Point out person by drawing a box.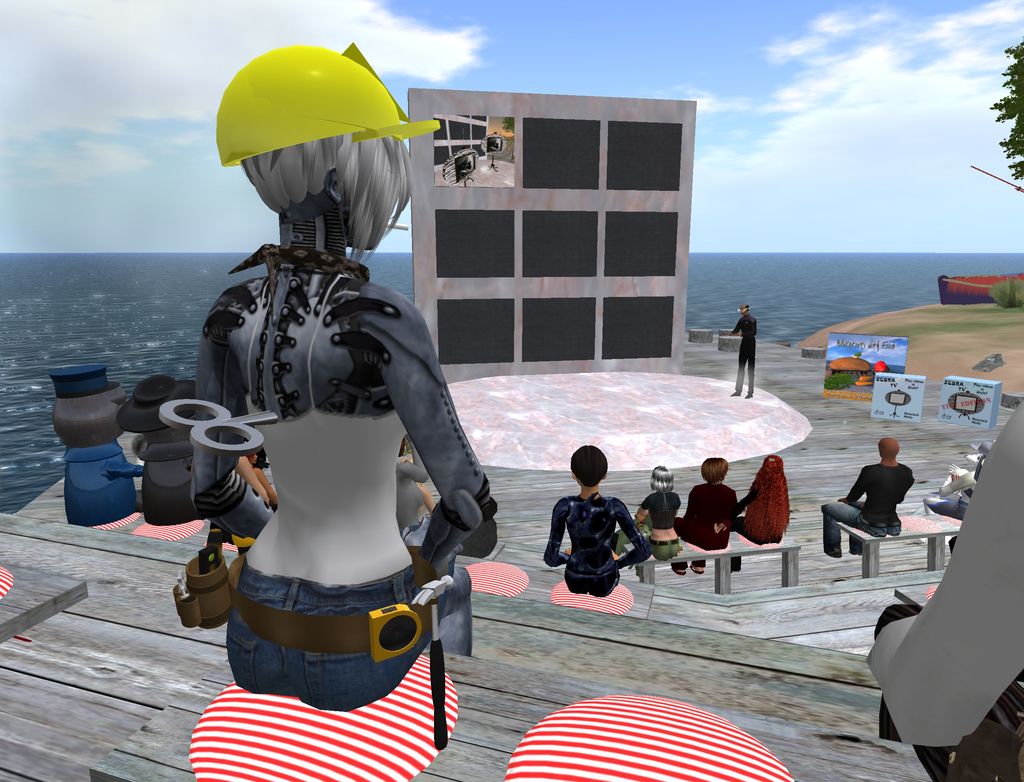
822, 439, 902, 559.
